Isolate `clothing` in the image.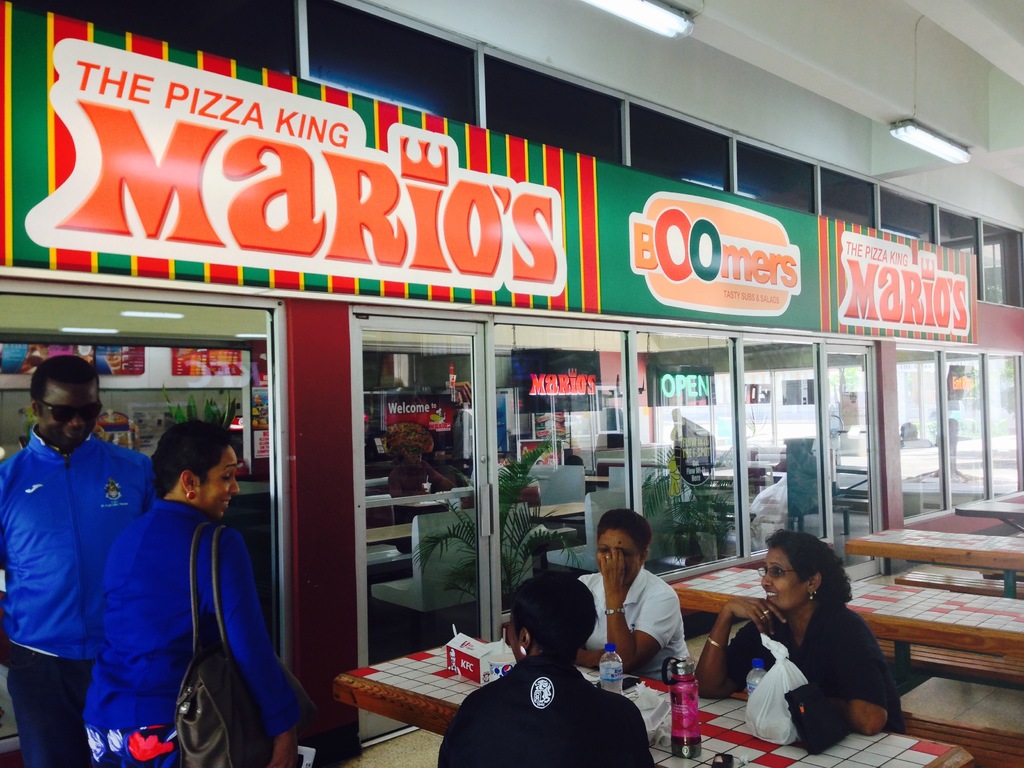
Isolated region: locate(435, 652, 657, 767).
